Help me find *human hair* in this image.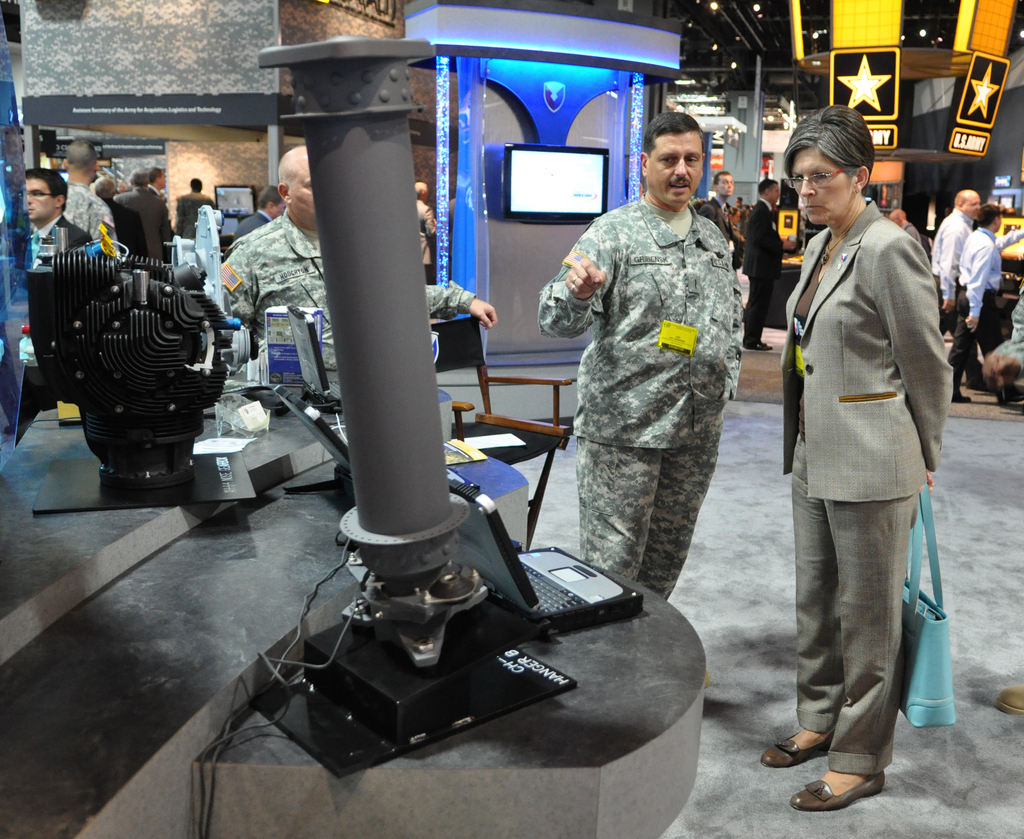
Found it: 129, 172, 144, 184.
